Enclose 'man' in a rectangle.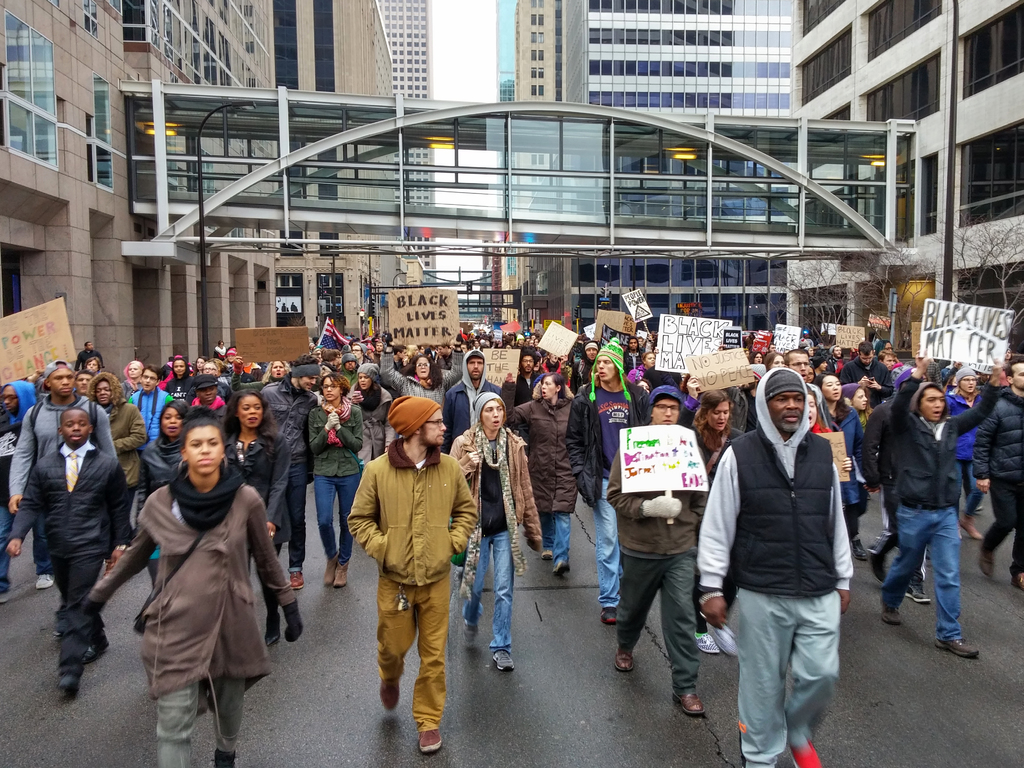
518 352 539 402.
